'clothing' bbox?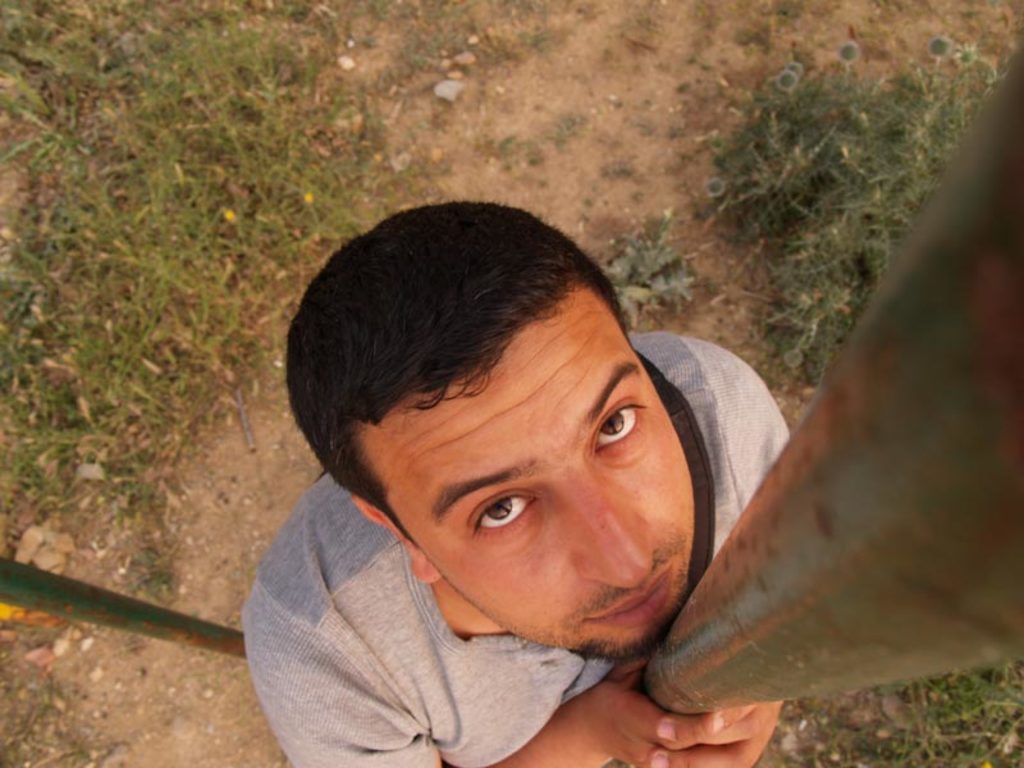
locate(232, 325, 792, 767)
